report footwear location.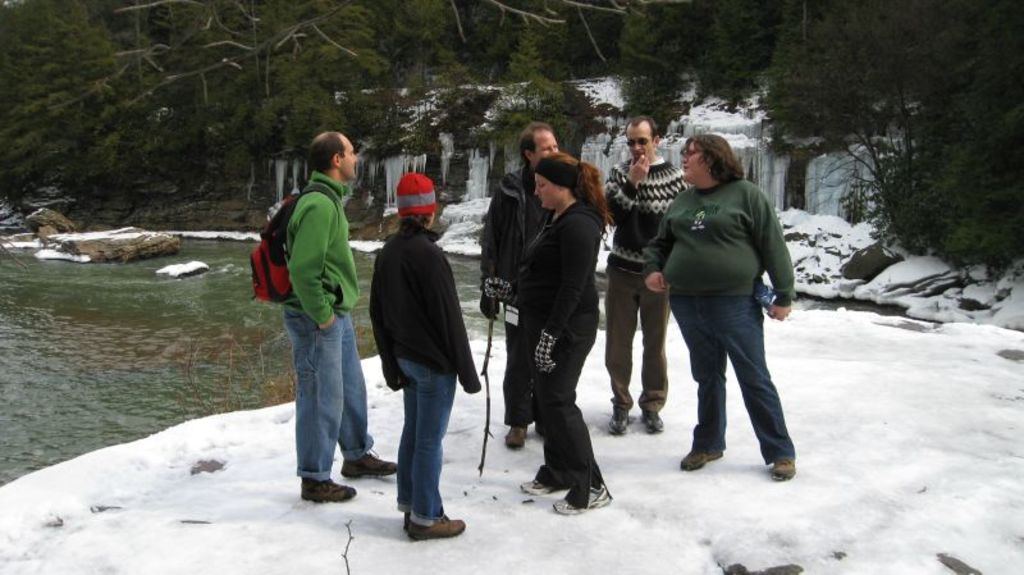
Report: box=[339, 447, 396, 478].
